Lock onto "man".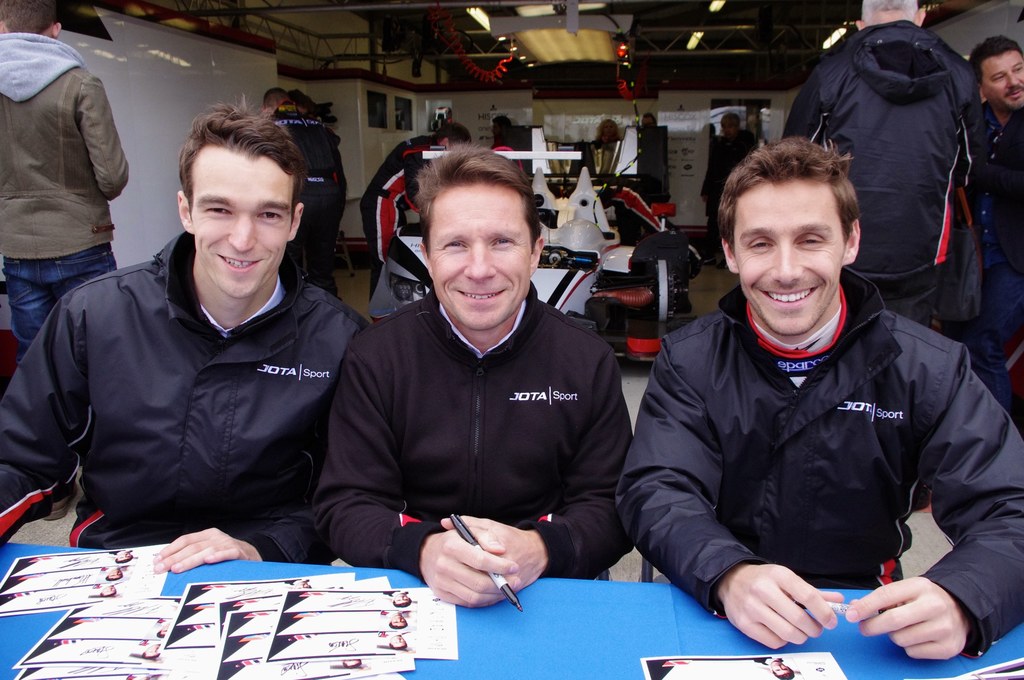
Locked: x1=785, y1=0, x2=987, y2=512.
